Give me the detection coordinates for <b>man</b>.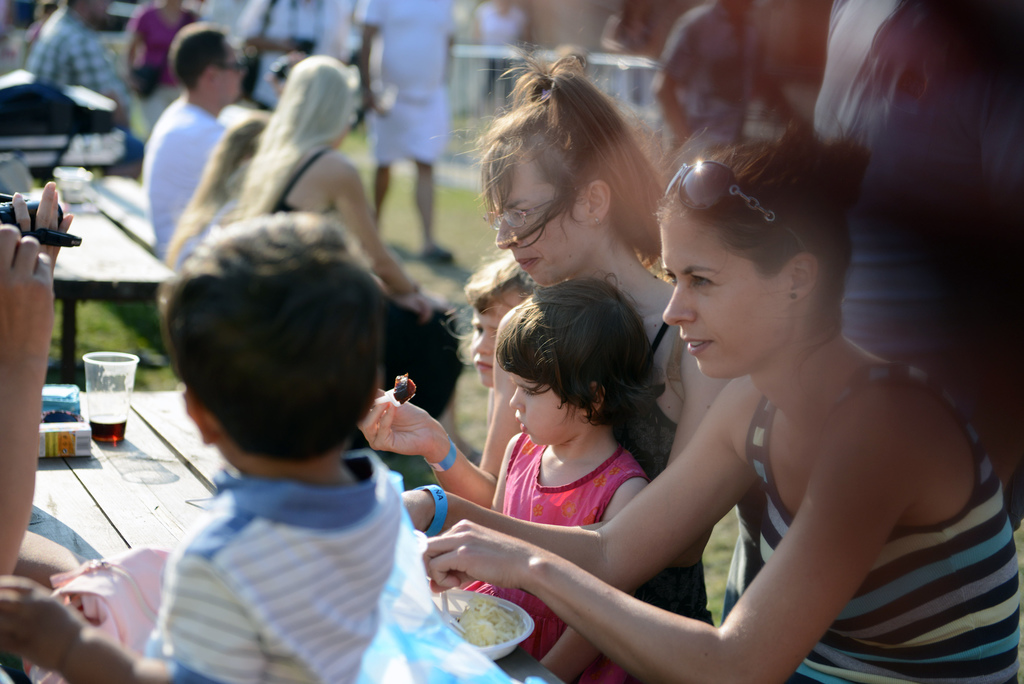
bbox=[24, 0, 147, 179].
